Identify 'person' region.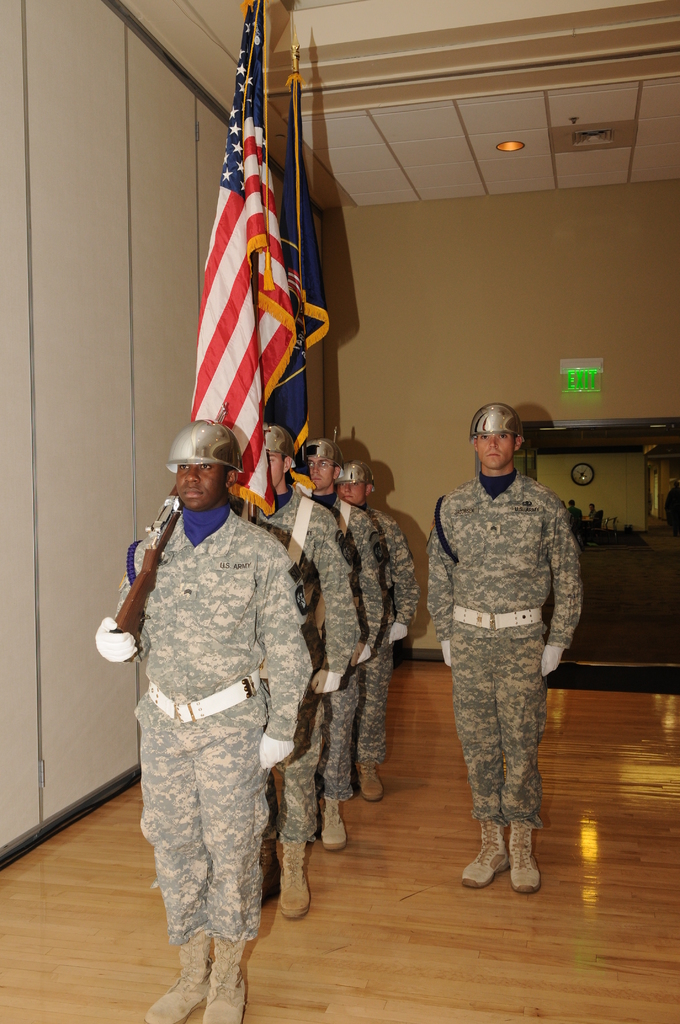
Region: region(239, 419, 362, 913).
